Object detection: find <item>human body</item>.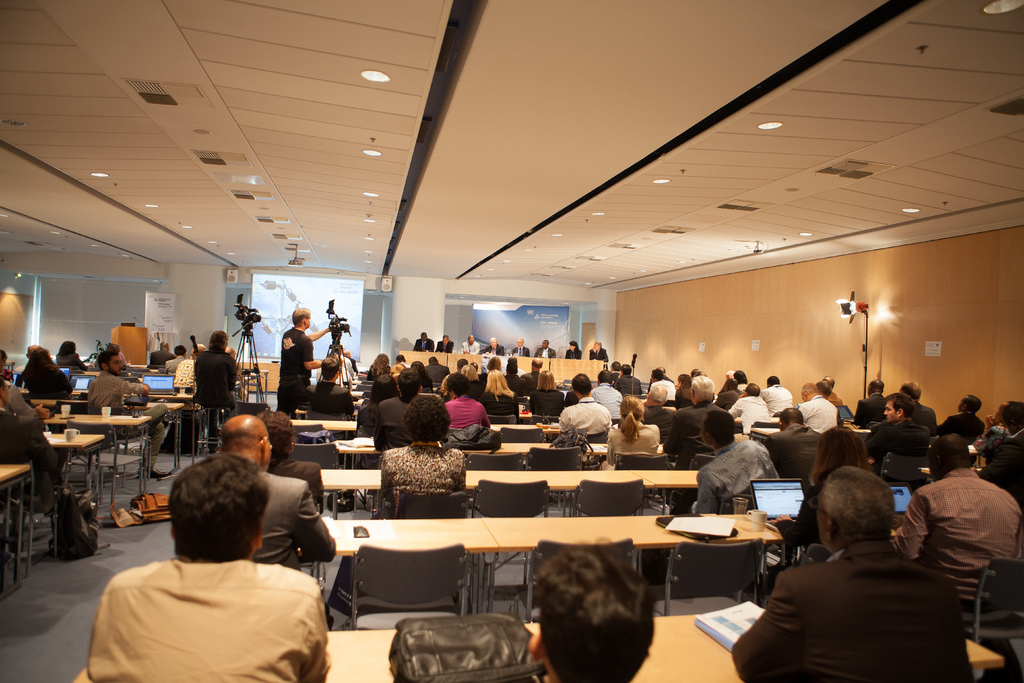
(670,436,780,514).
